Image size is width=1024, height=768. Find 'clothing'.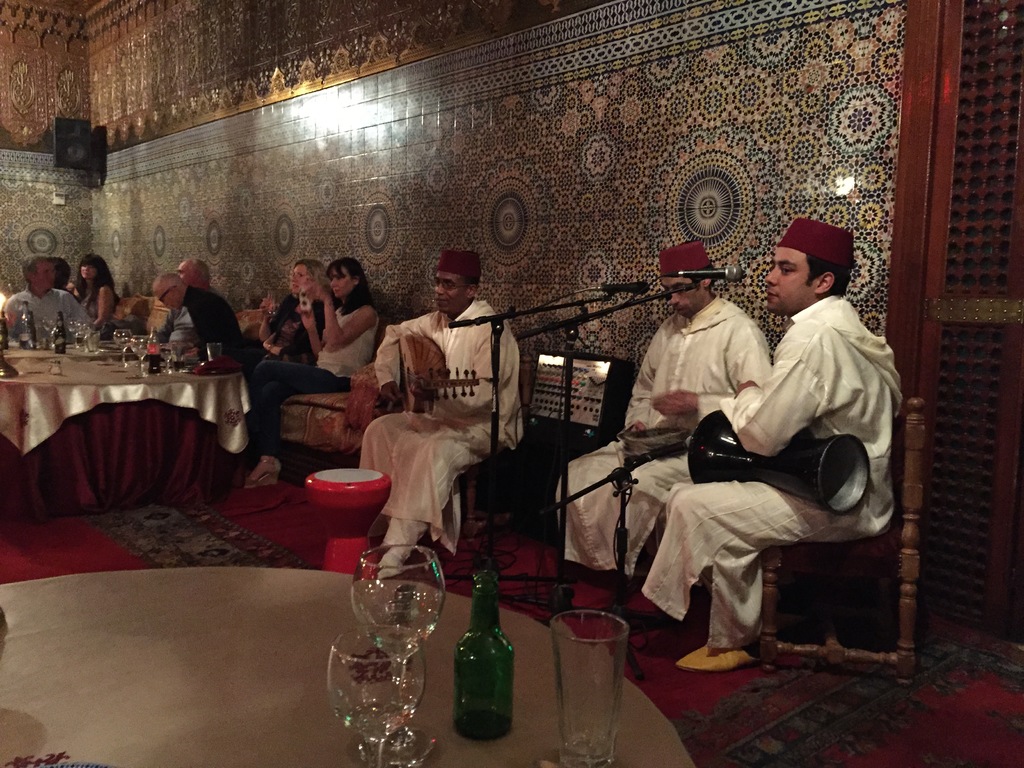
bbox=[360, 285, 531, 569].
